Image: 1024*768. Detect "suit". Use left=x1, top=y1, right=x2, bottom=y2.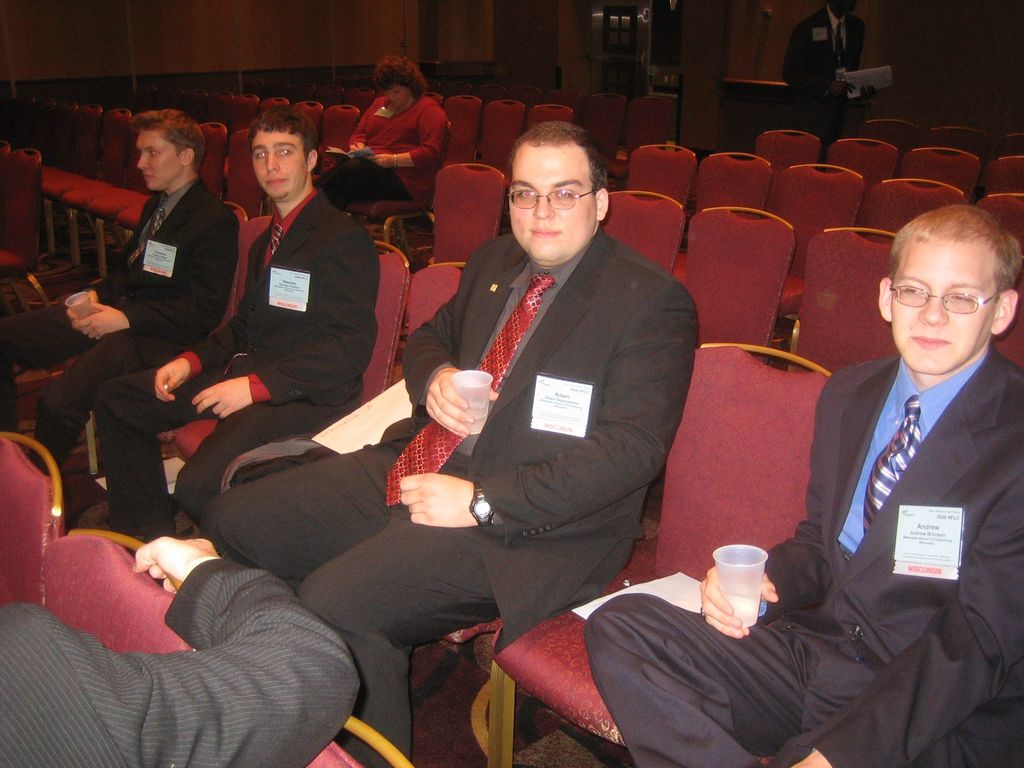
left=0, top=553, right=363, bottom=767.
